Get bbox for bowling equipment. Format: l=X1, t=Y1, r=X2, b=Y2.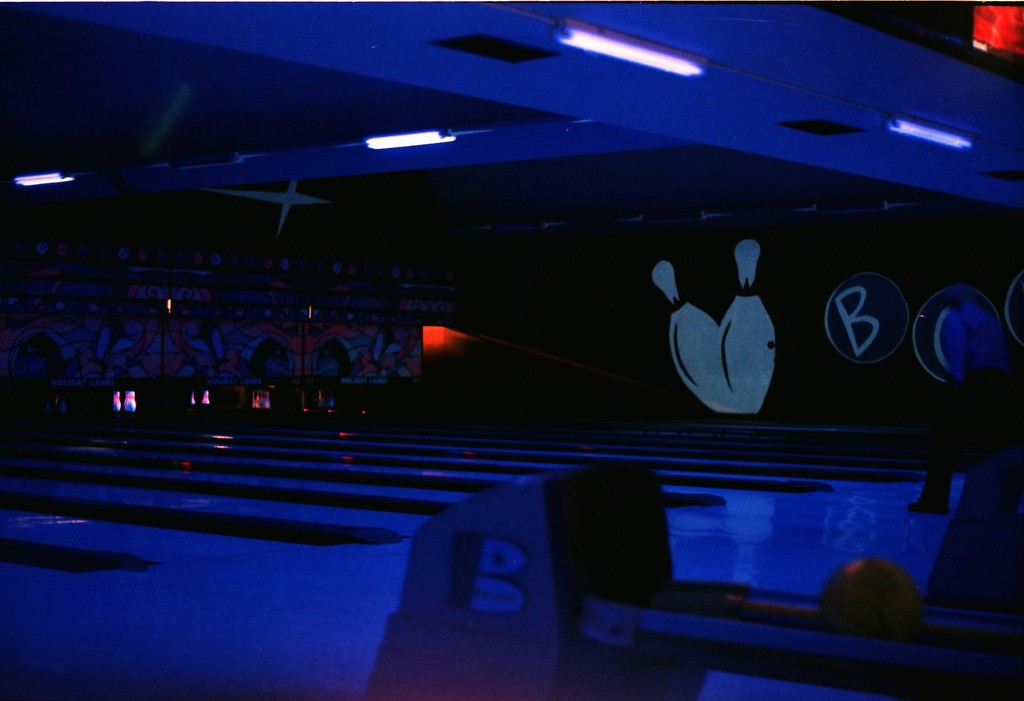
l=717, t=241, r=772, b=418.
